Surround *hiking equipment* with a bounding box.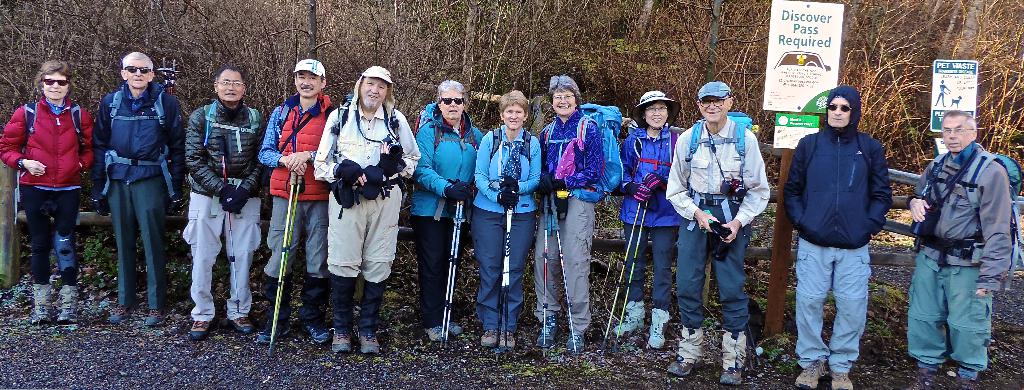
bbox=(271, 172, 307, 357).
